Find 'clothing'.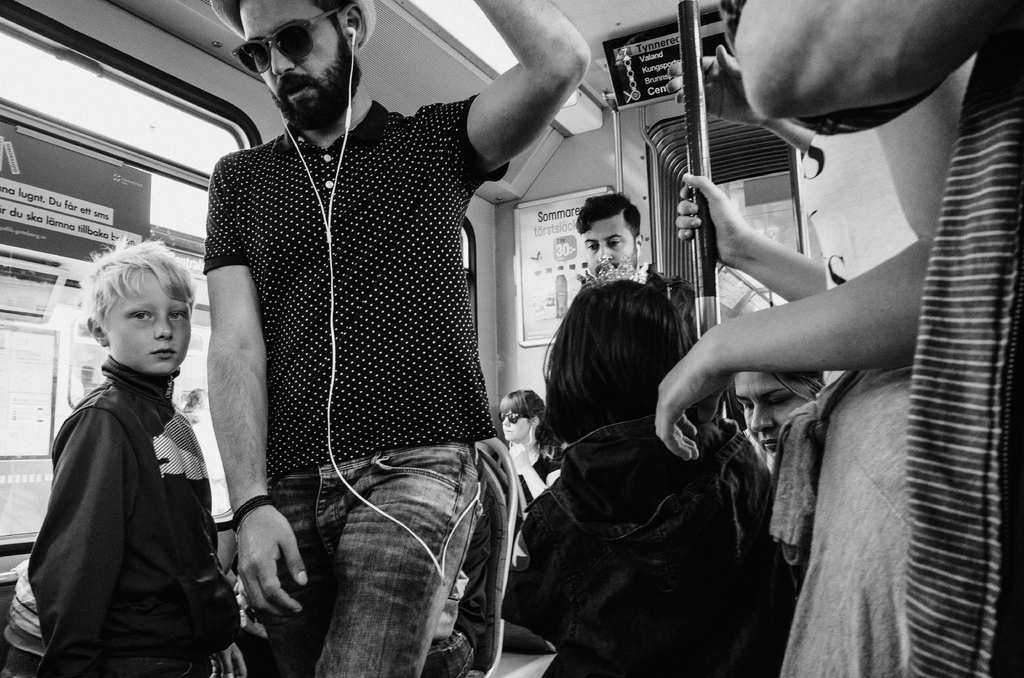
box=[780, 42, 984, 674].
